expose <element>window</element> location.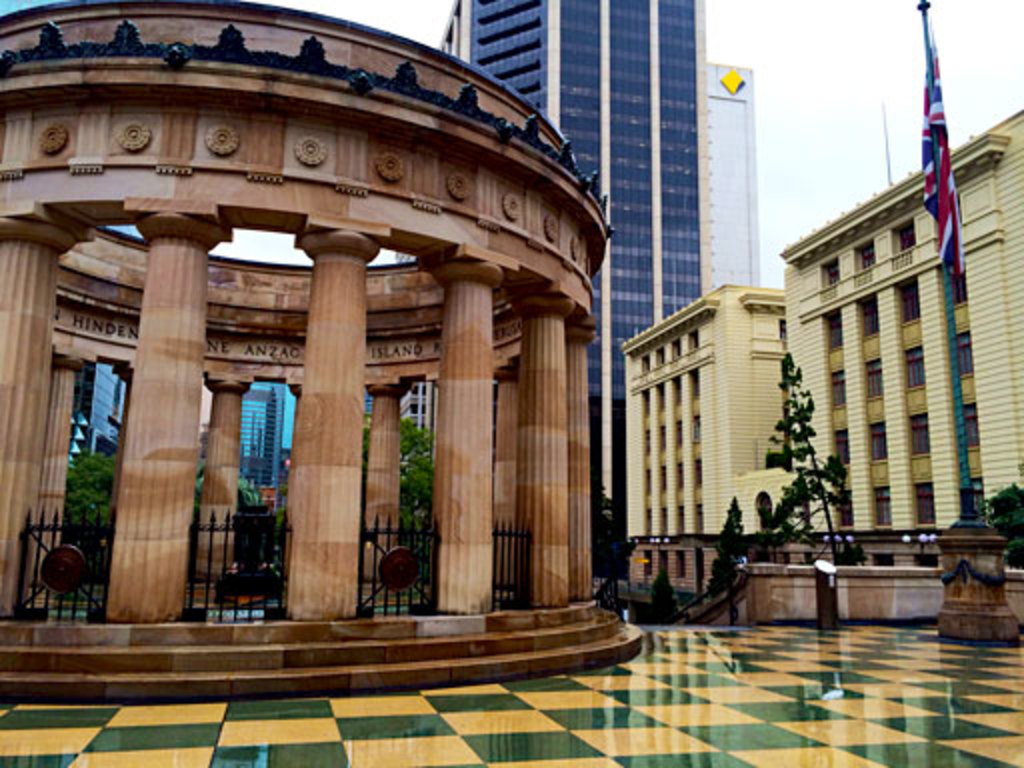
Exposed at (836, 426, 844, 456).
